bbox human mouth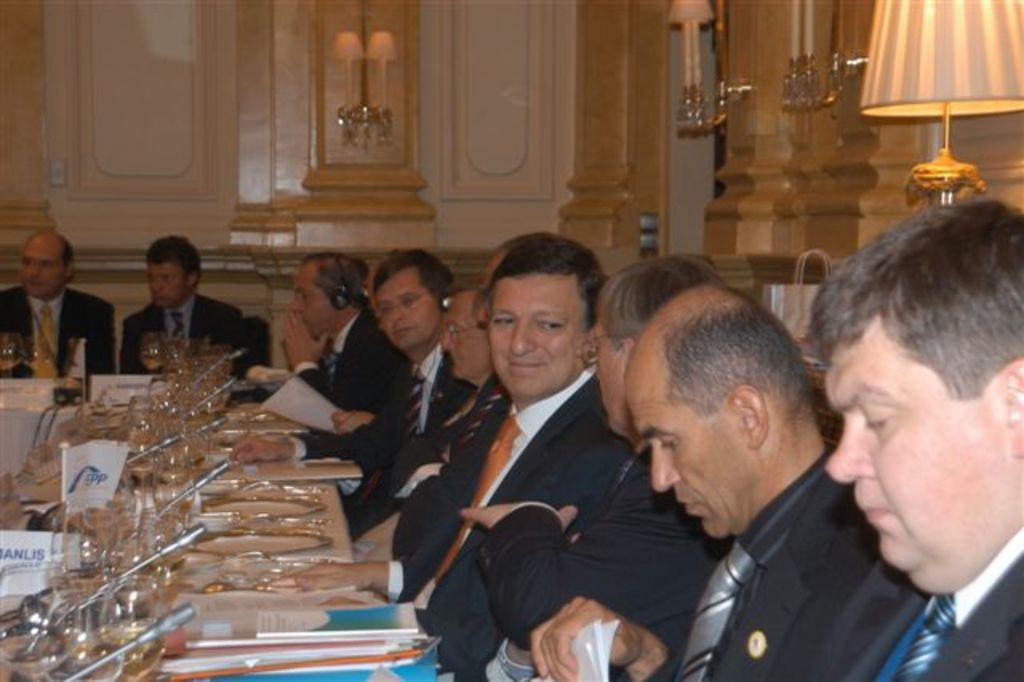
Rect(395, 322, 416, 336)
